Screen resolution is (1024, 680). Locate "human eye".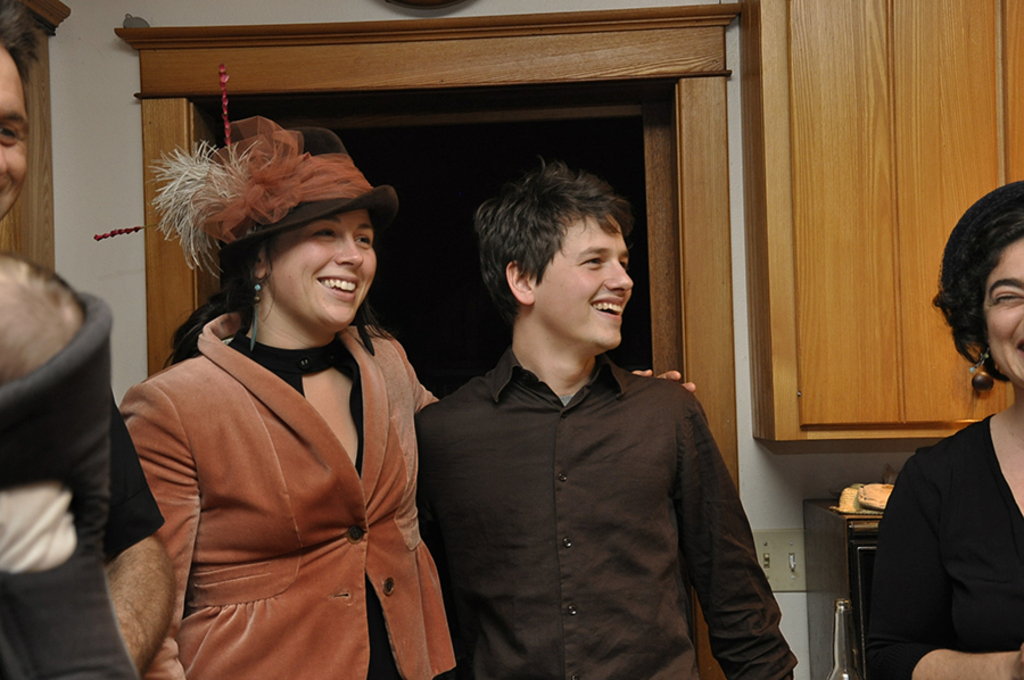
box(306, 222, 341, 243).
